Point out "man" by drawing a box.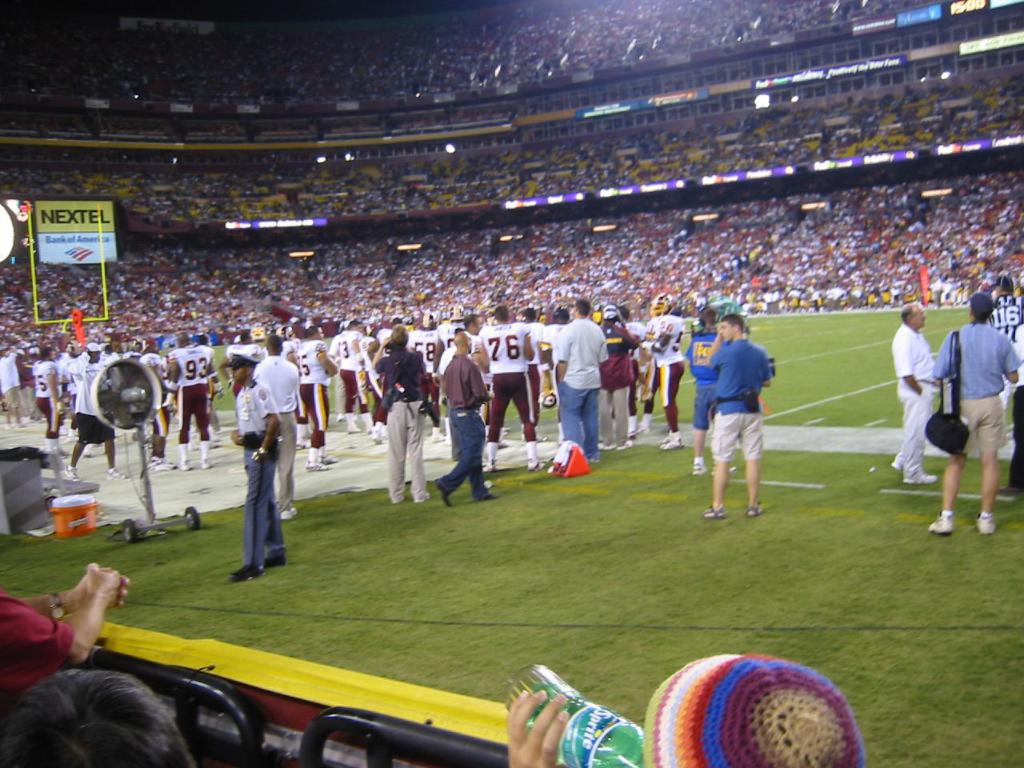
x1=692 y1=303 x2=741 y2=481.
